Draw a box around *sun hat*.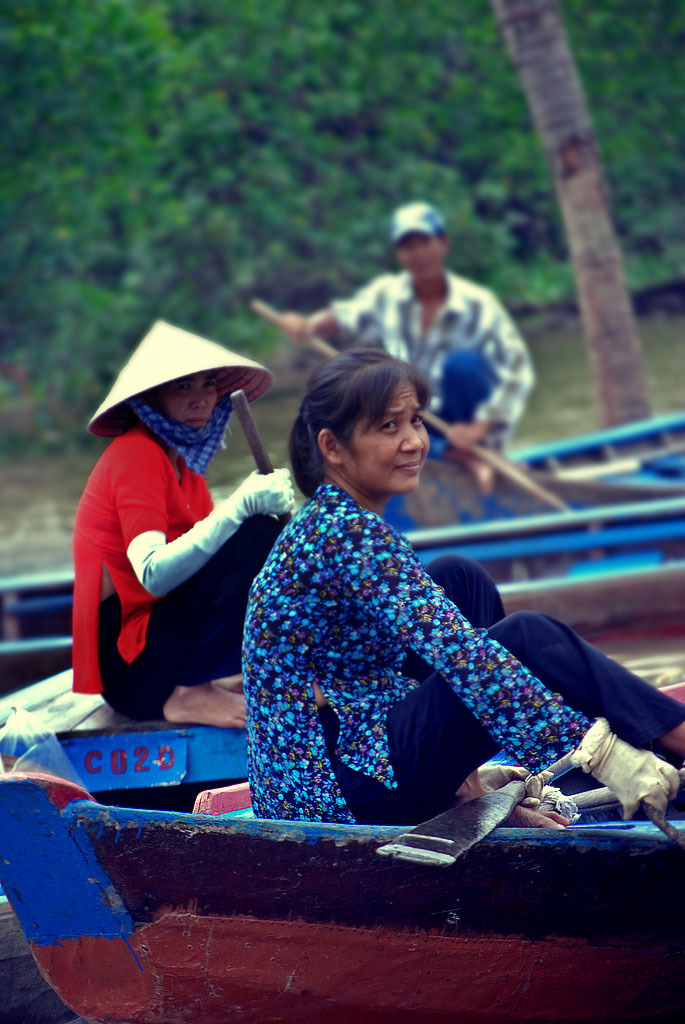
<bbox>388, 199, 452, 240</bbox>.
